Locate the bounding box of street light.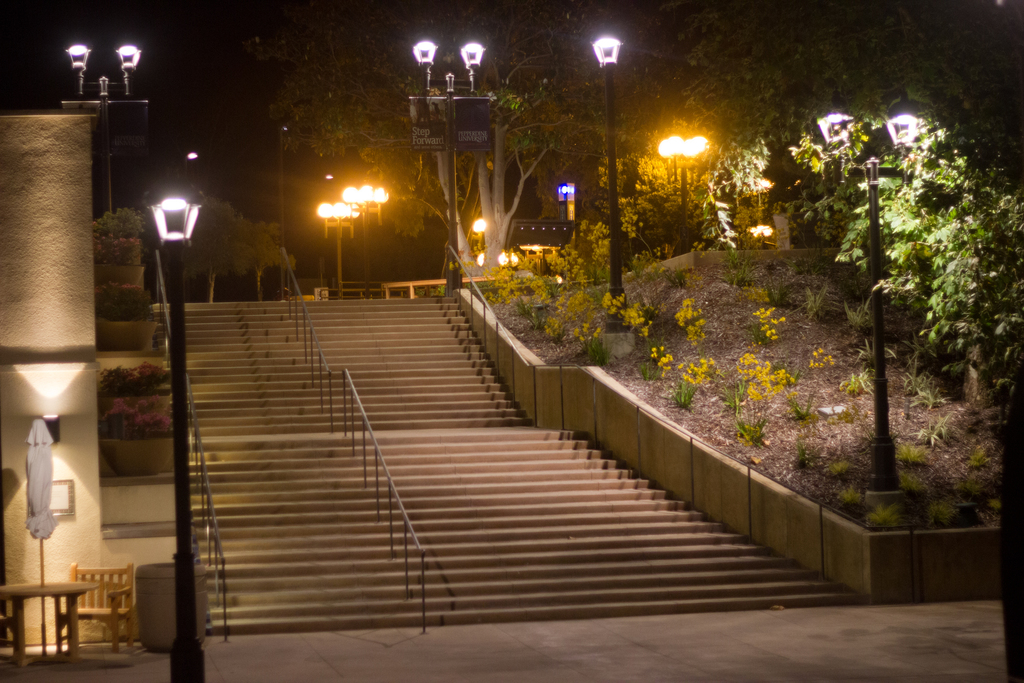
Bounding box: x1=818 y1=96 x2=923 y2=508.
